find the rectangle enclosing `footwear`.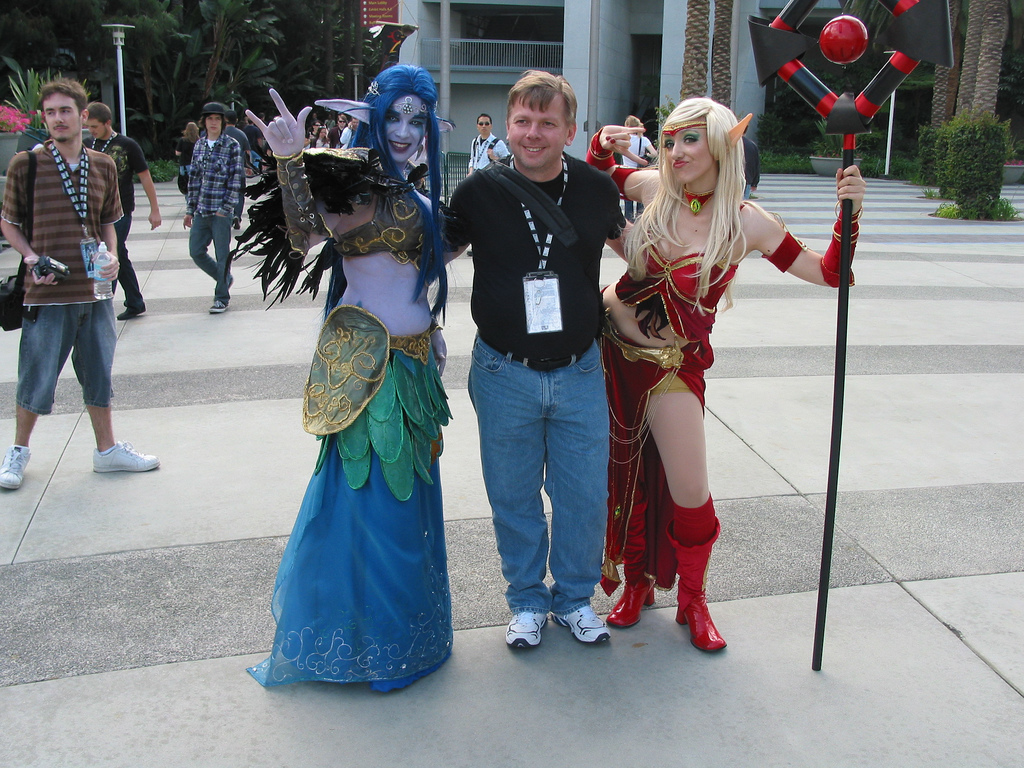
(x1=0, y1=444, x2=33, y2=491).
